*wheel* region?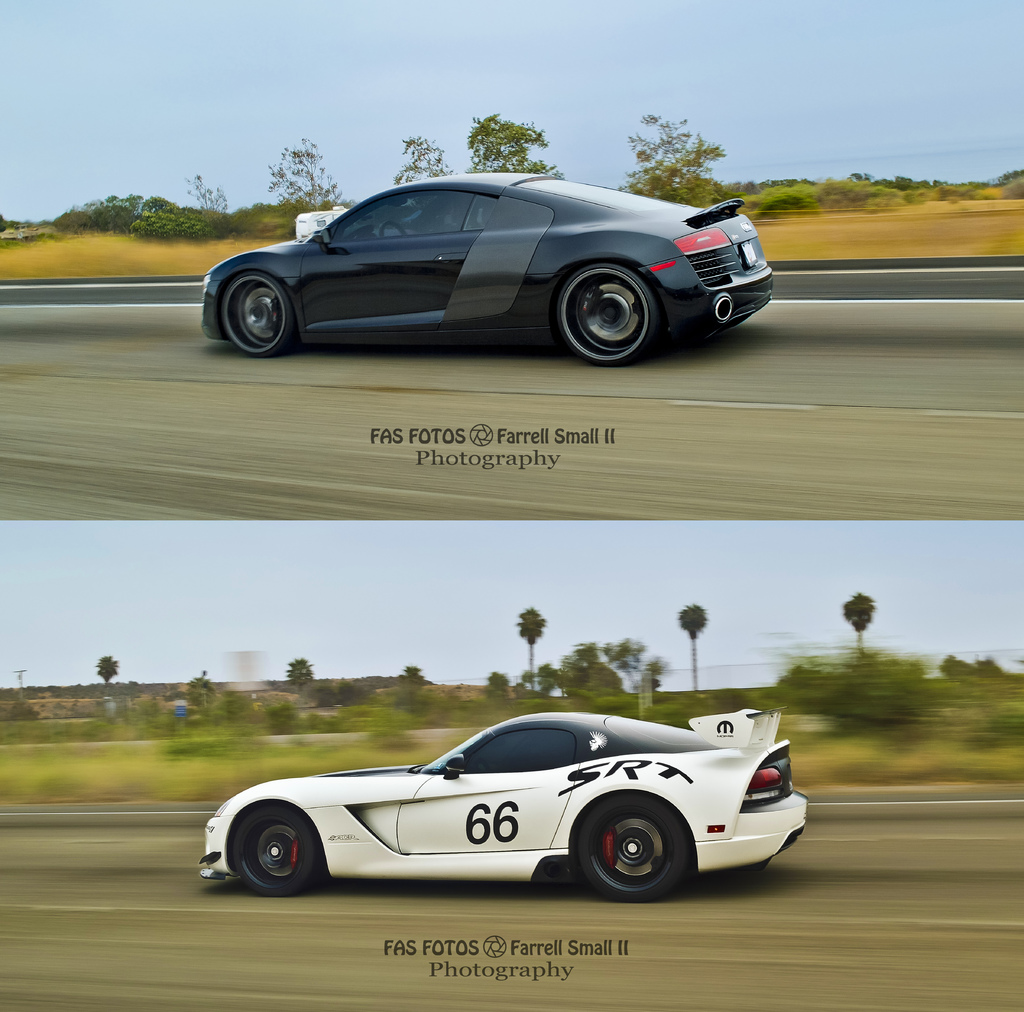
region(577, 798, 684, 902)
